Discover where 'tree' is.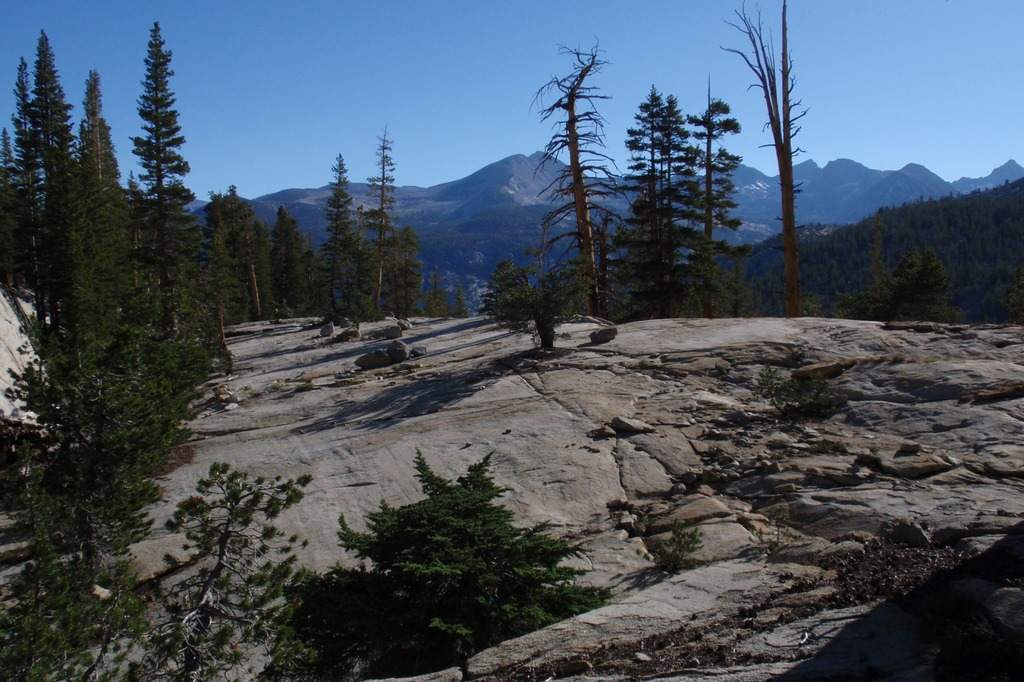
Discovered at select_region(444, 285, 469, 322).
